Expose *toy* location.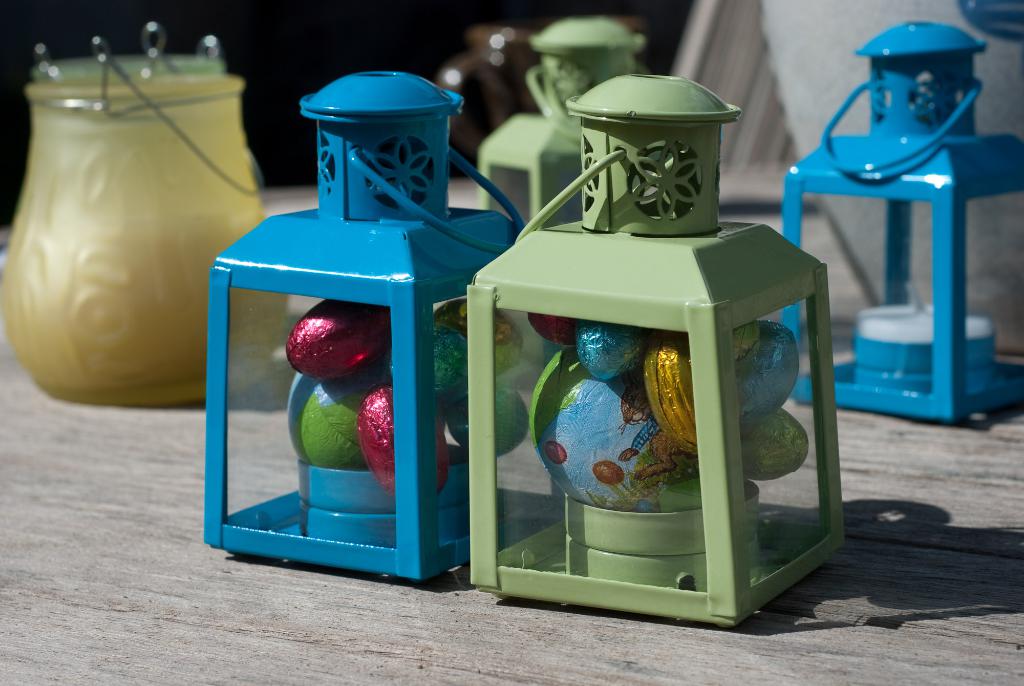
Exposed at select_region(200, 88, 543, 619).
